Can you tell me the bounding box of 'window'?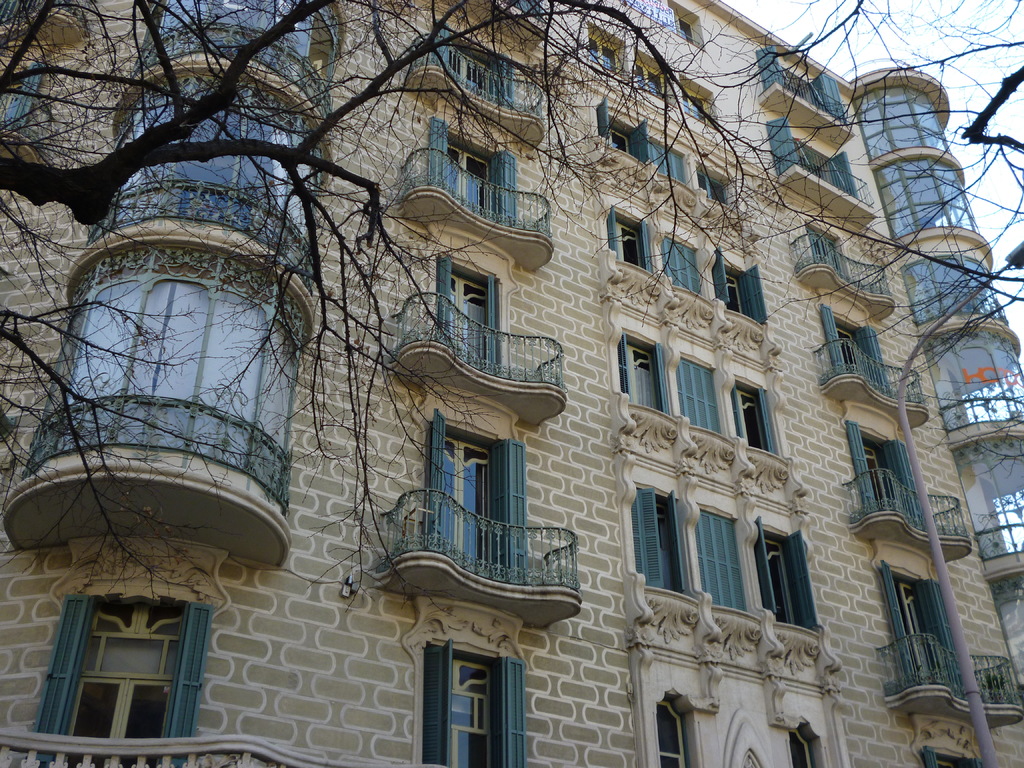
435:136:513:223.
